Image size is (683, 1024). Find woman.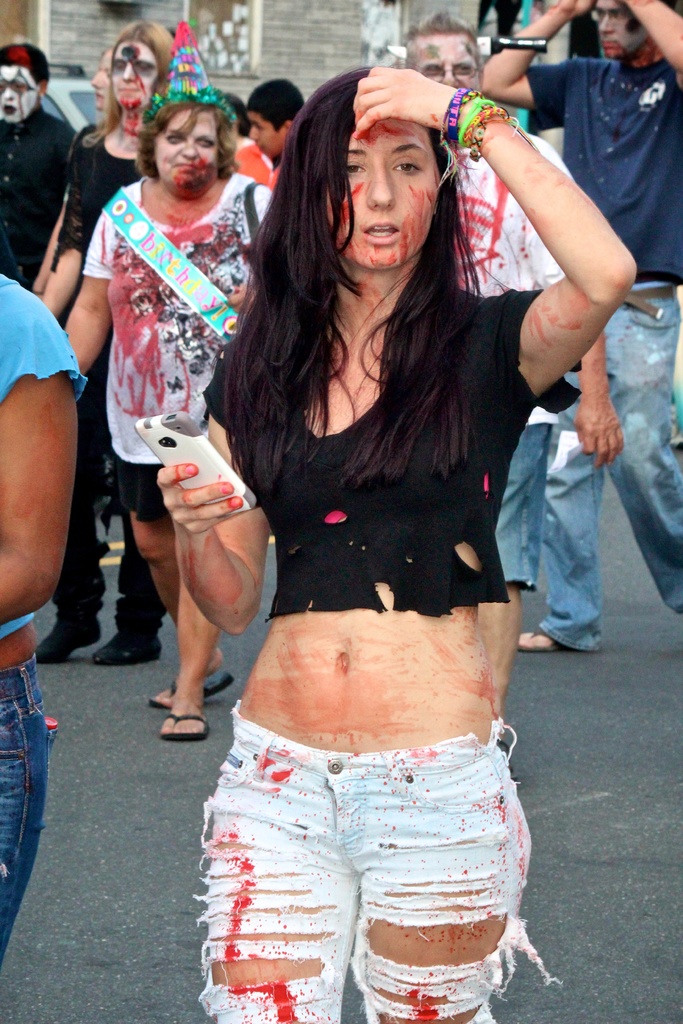
[147,60,640,1023].
